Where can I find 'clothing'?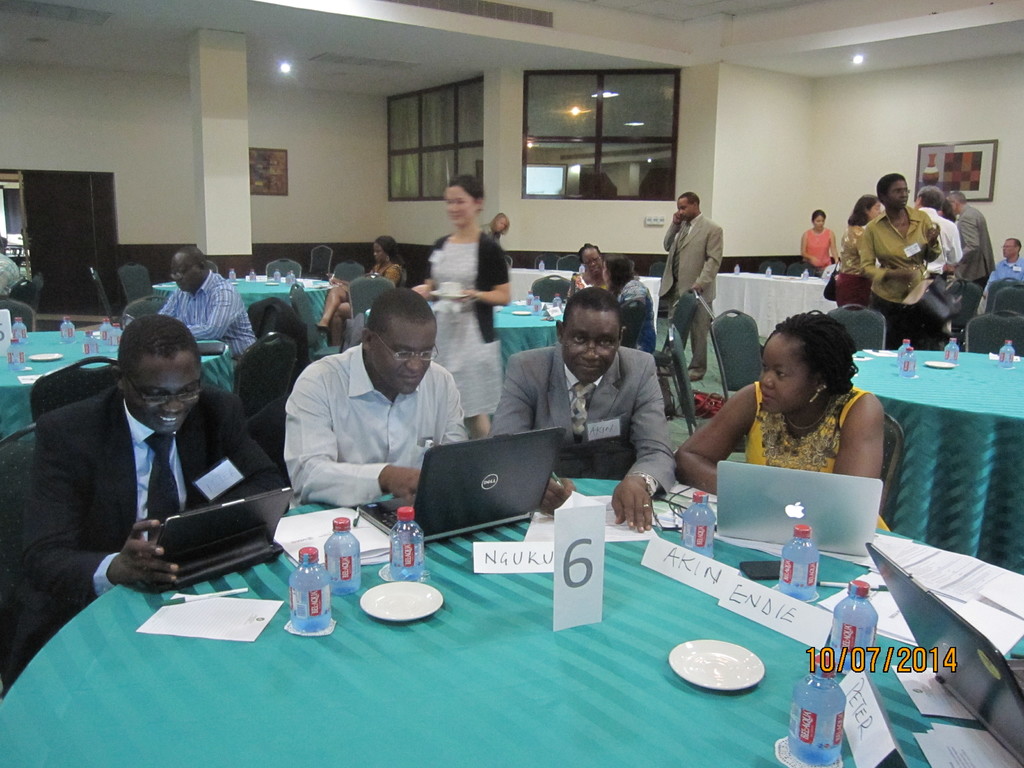
You can find it at [left=615, top=279, right=655, bottom=353].
